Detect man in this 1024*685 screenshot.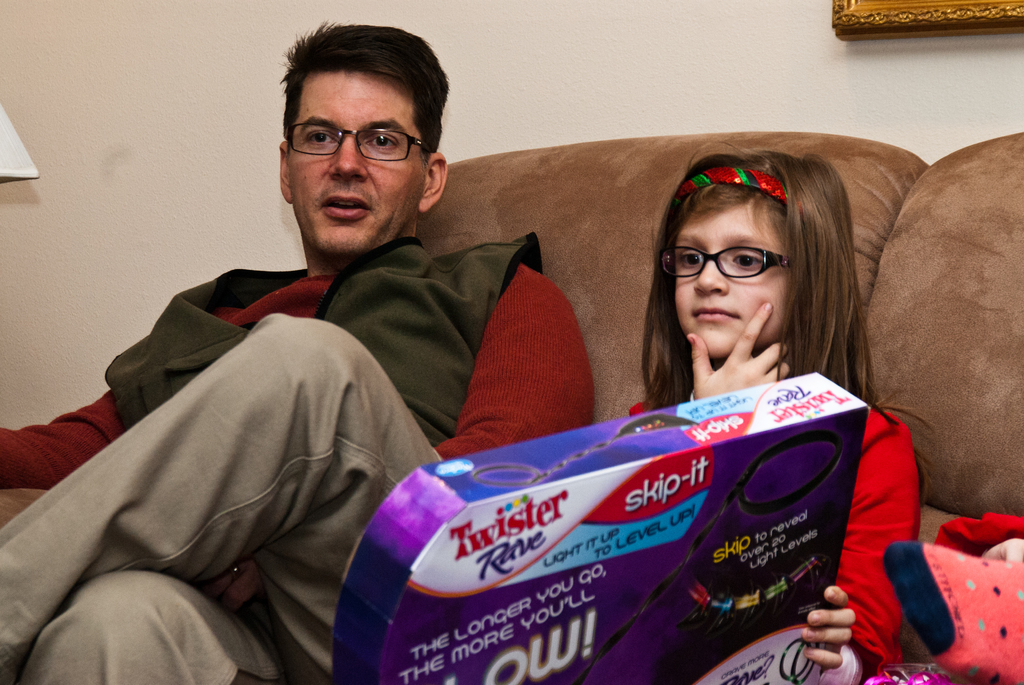
Detection: (78,47,769,664).
